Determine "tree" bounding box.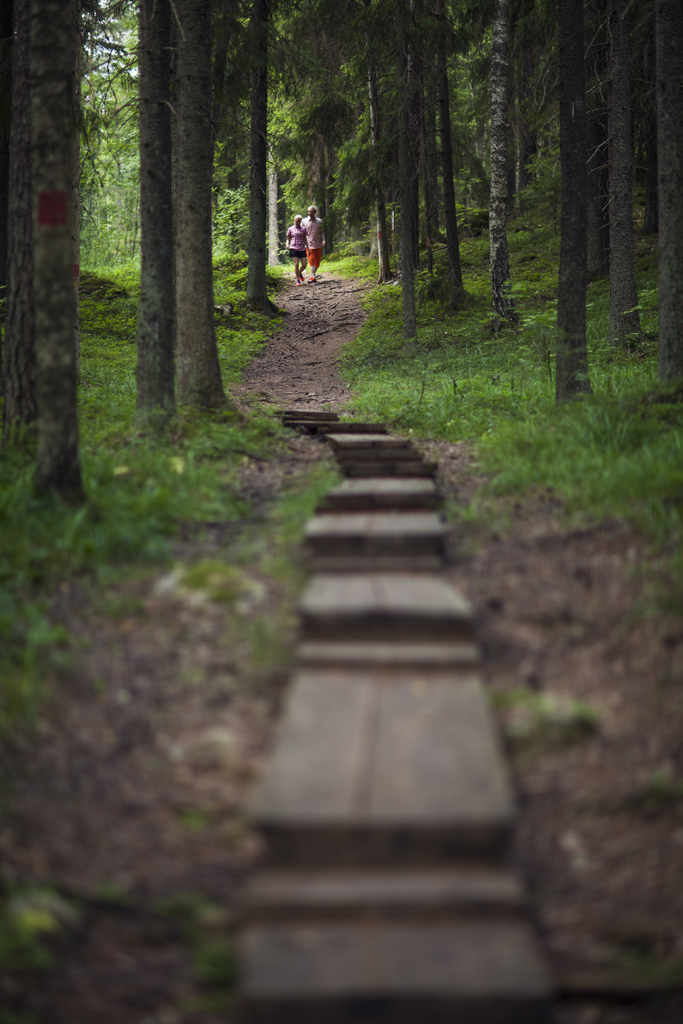
Determined: box(158, 0, 230, 430).
